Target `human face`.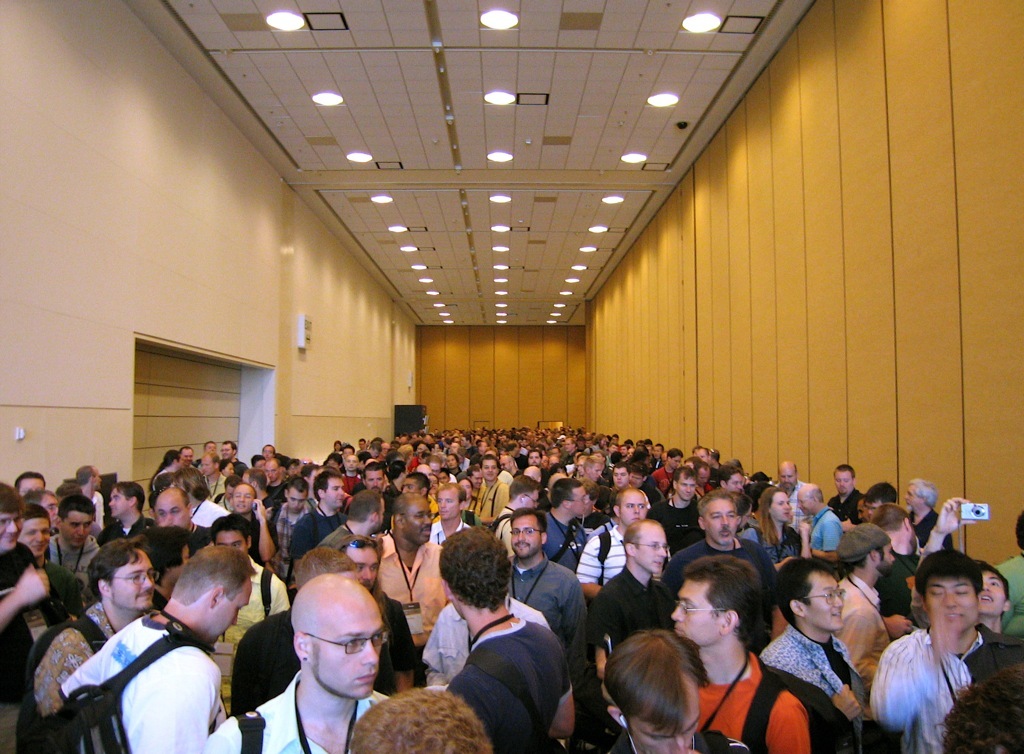
Target region: 629 473 641 487.
